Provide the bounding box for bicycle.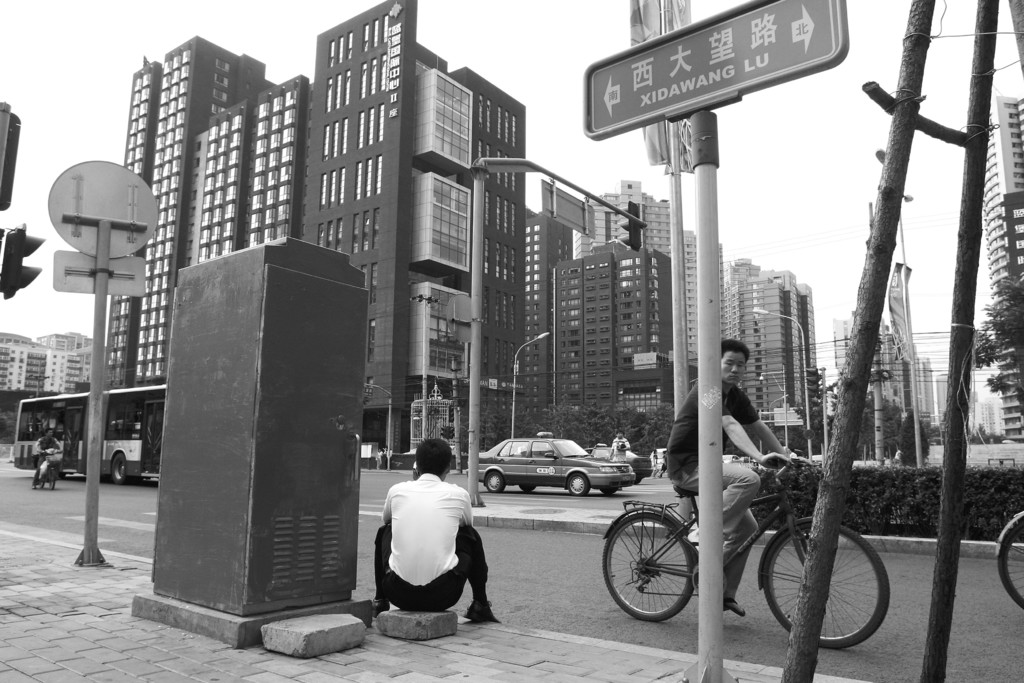
bbox=[598, 437, 891, 654].
